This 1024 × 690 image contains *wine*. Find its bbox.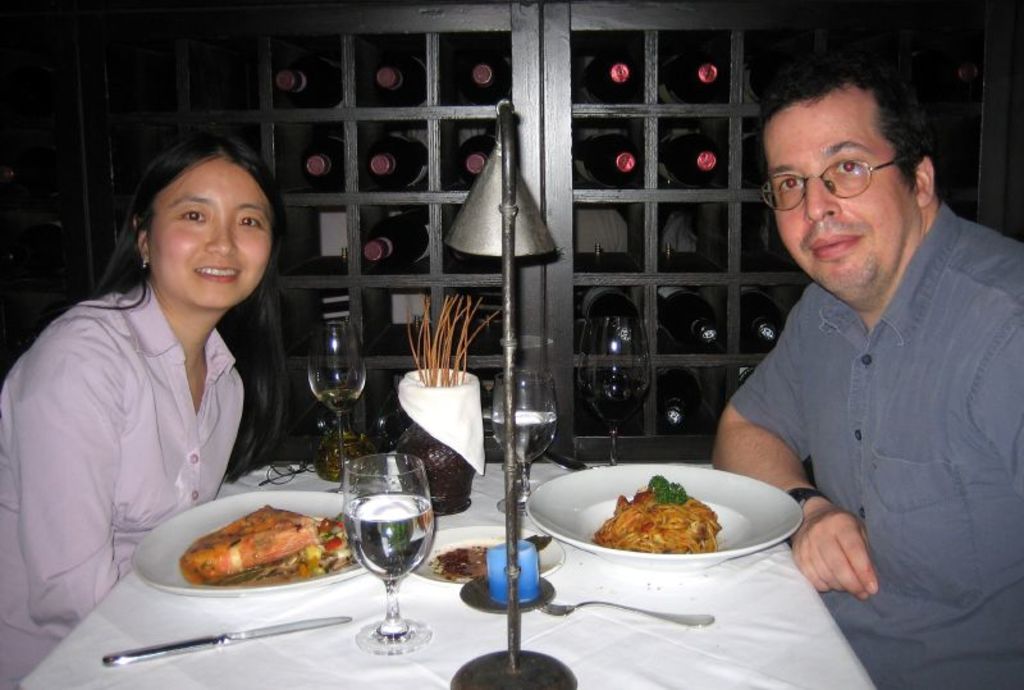
crop(302, 131, 344, 193).
